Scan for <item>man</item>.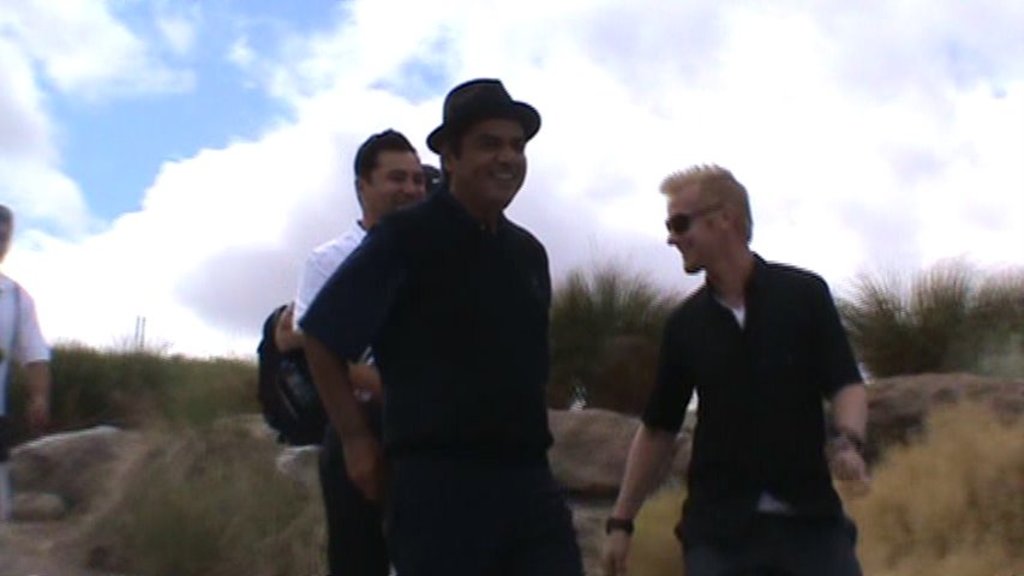
Scan result: (618, 160, 872, 564).
